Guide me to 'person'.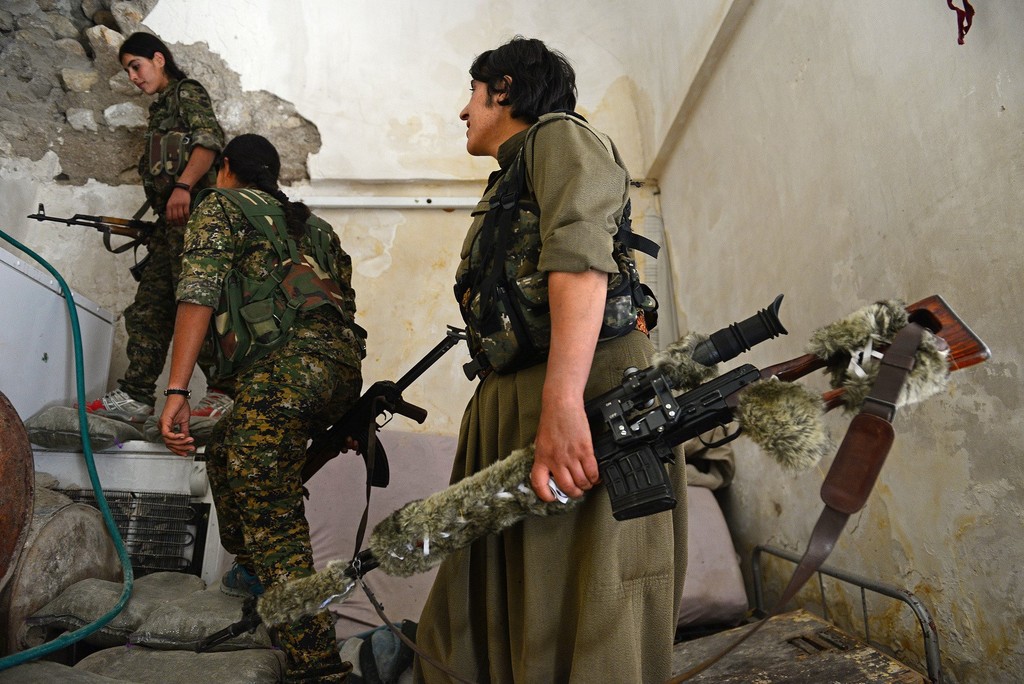
Guidance: select_region(414, 32, 687, 683).
